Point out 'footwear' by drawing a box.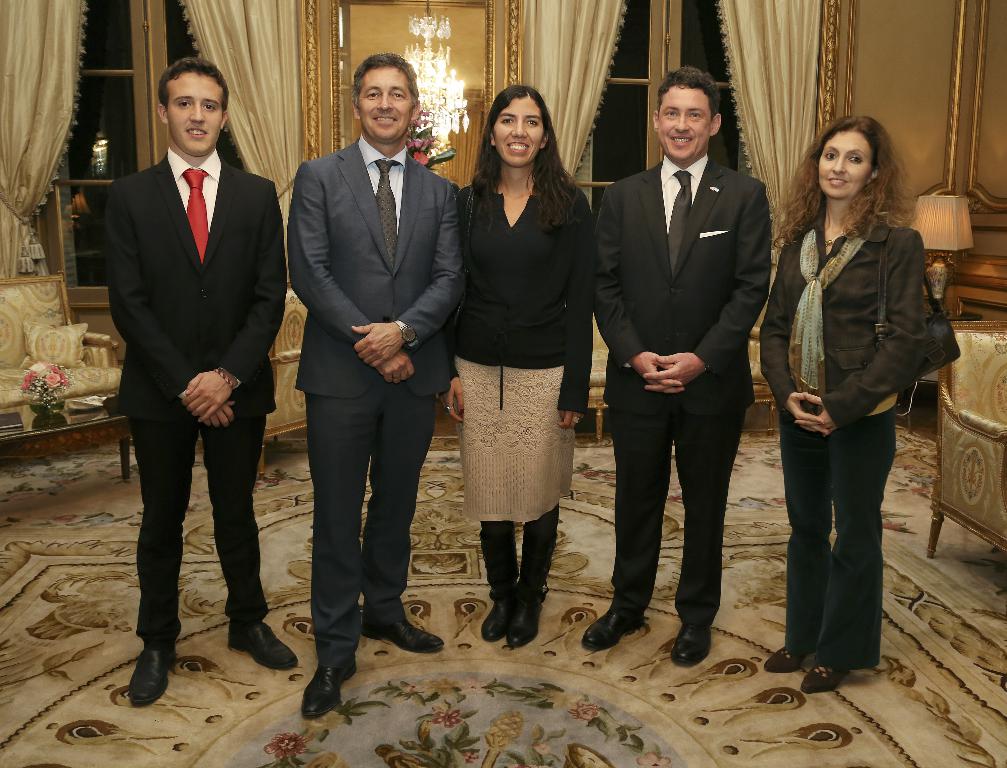
507 592 545 653.
